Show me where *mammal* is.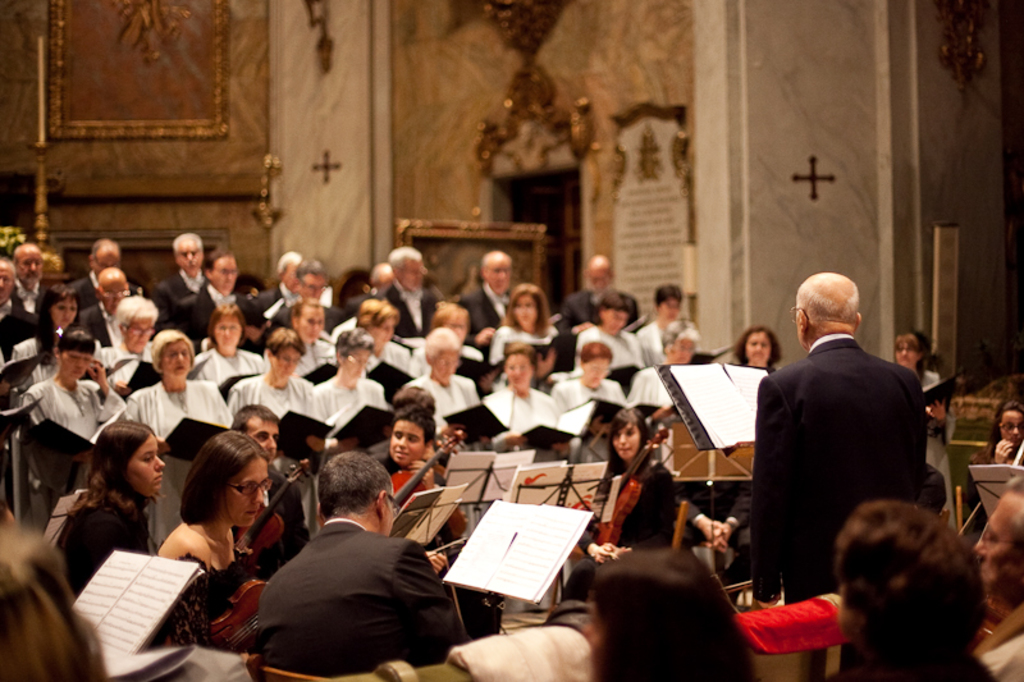
*mammal* is at [x1=572, y1=248, x2=643, y2=330].
